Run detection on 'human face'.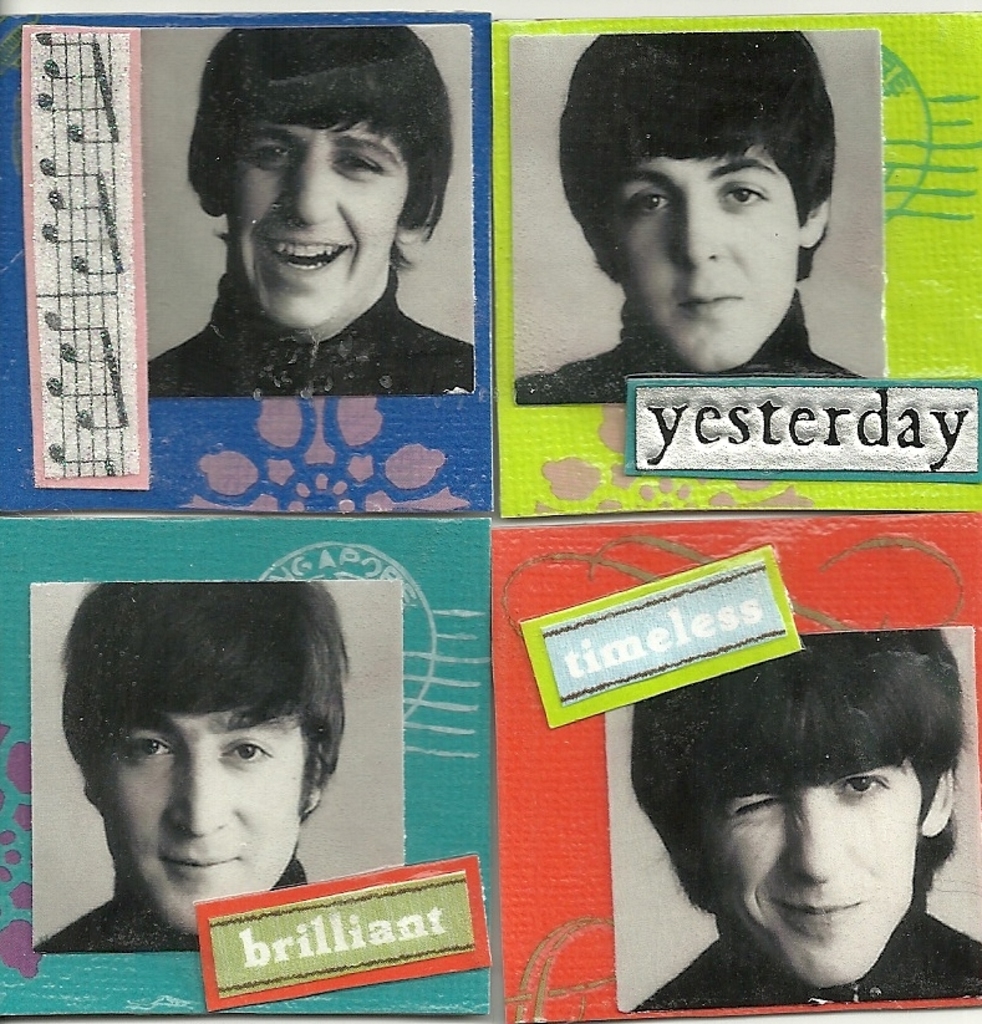
Result: {"left": 96, "top": 714, "right": 304, "bottom": 931}.
